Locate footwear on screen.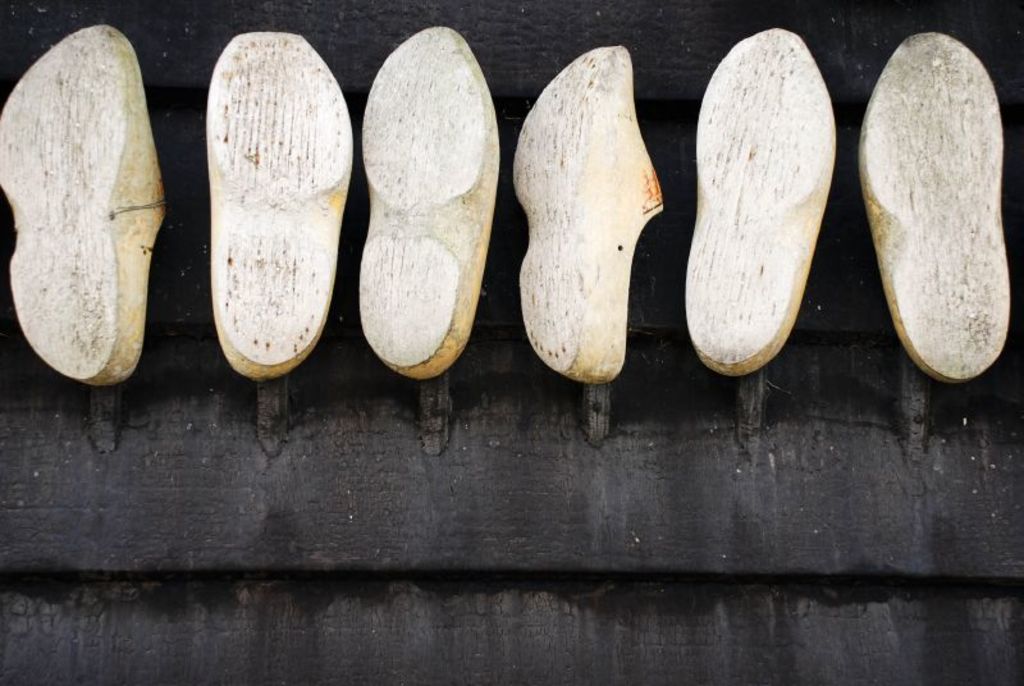
On screen at 179:0:335:399.
